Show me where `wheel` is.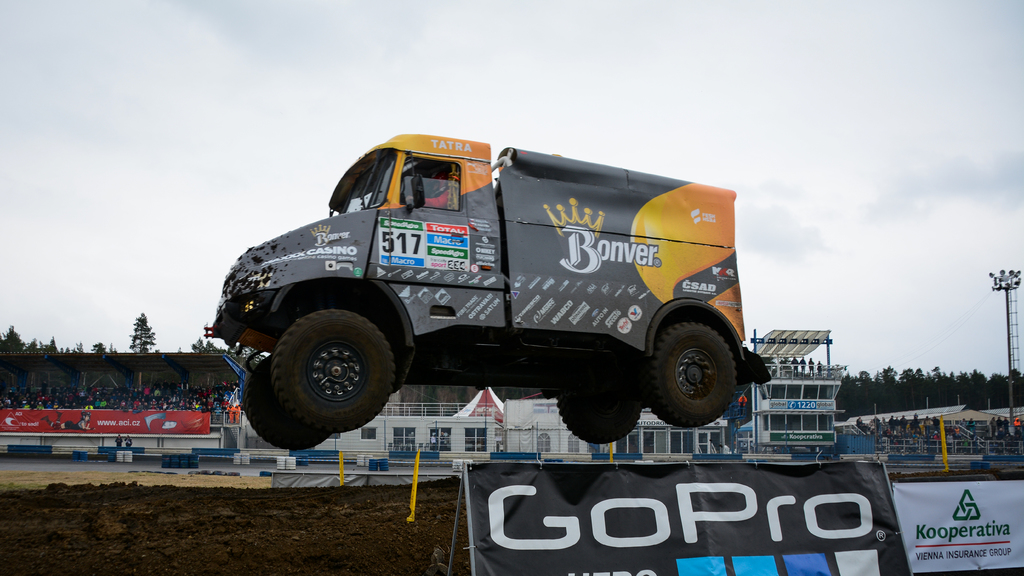
`wheel` is at {"left": 650, "top": 322, "right": 745, "bottom": 429}.
